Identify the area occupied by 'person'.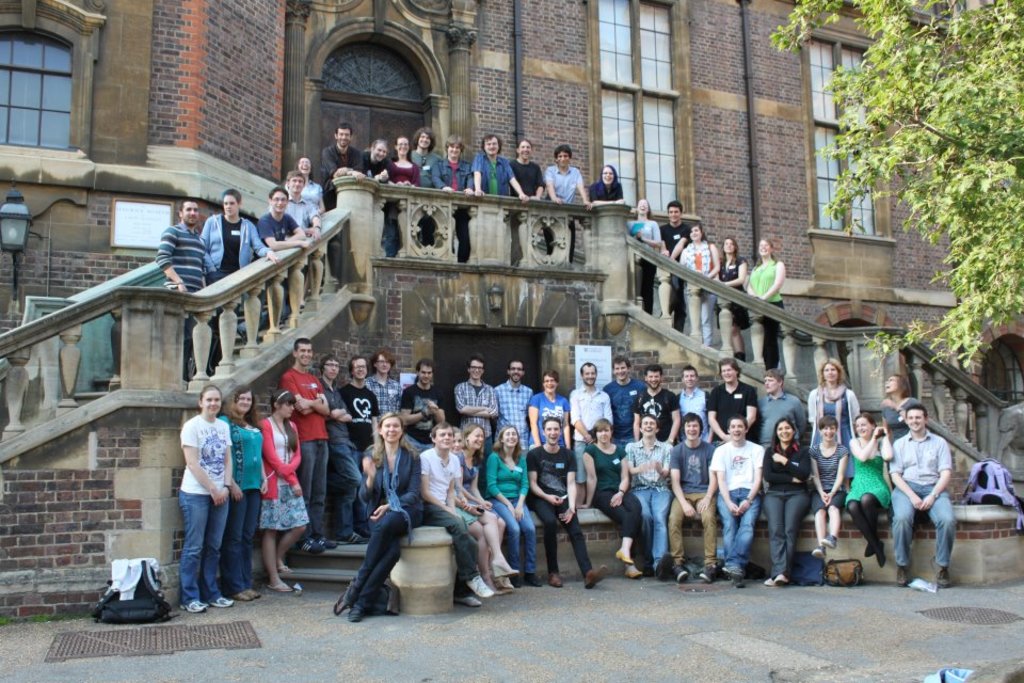
Area: (428, 134, 479, 275).
